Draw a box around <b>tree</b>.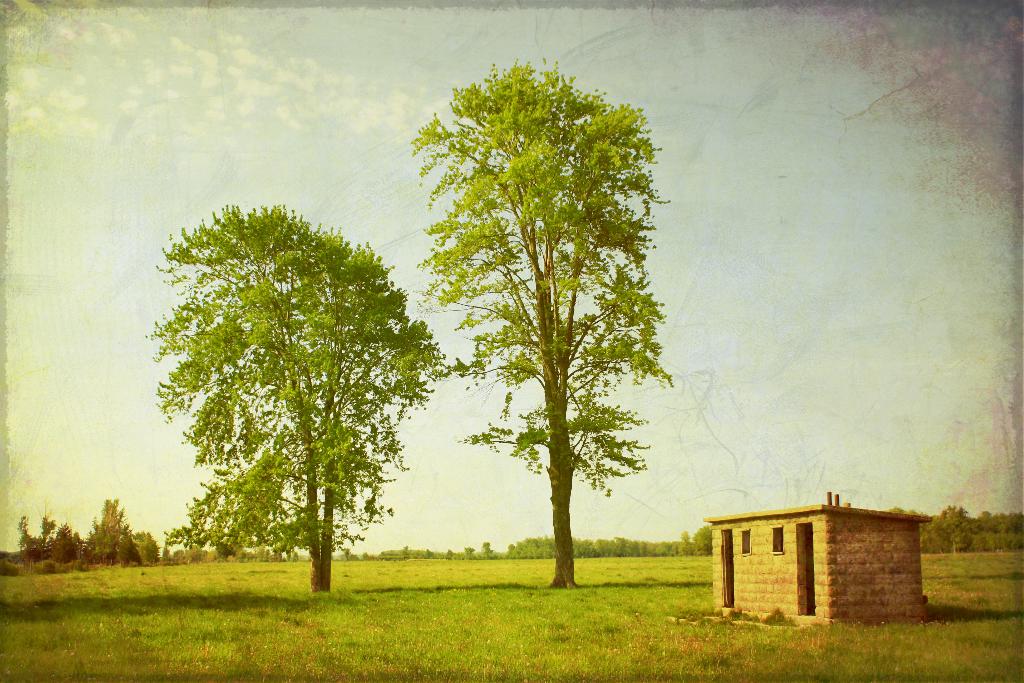
<bbox>8, 514, 53, 572</bbox>.
